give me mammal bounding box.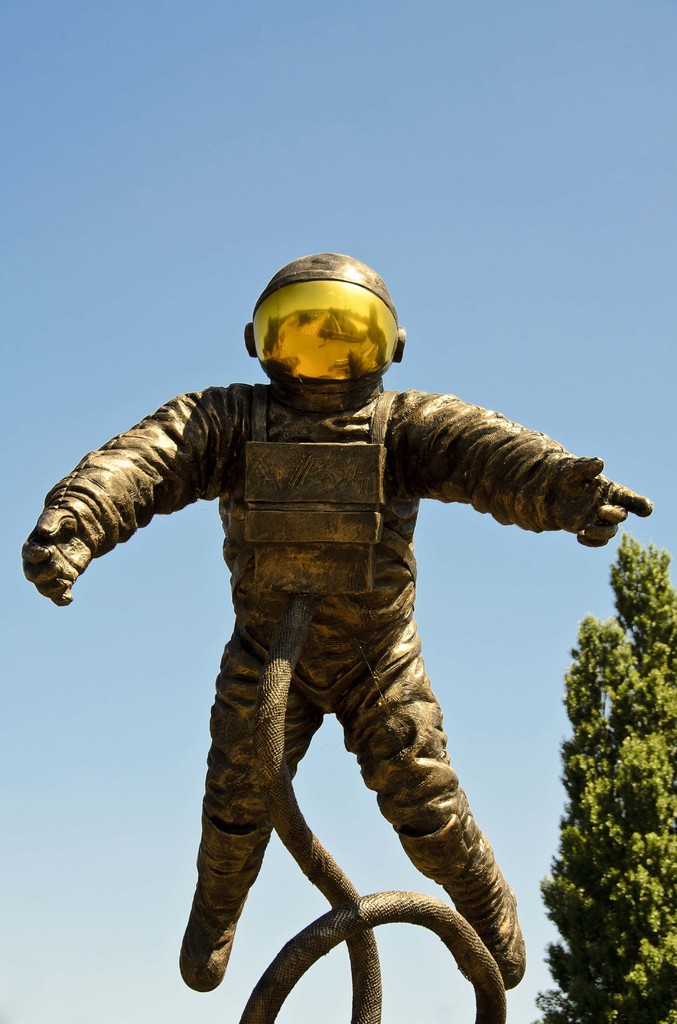
detection(27, 321, 639, 980).
